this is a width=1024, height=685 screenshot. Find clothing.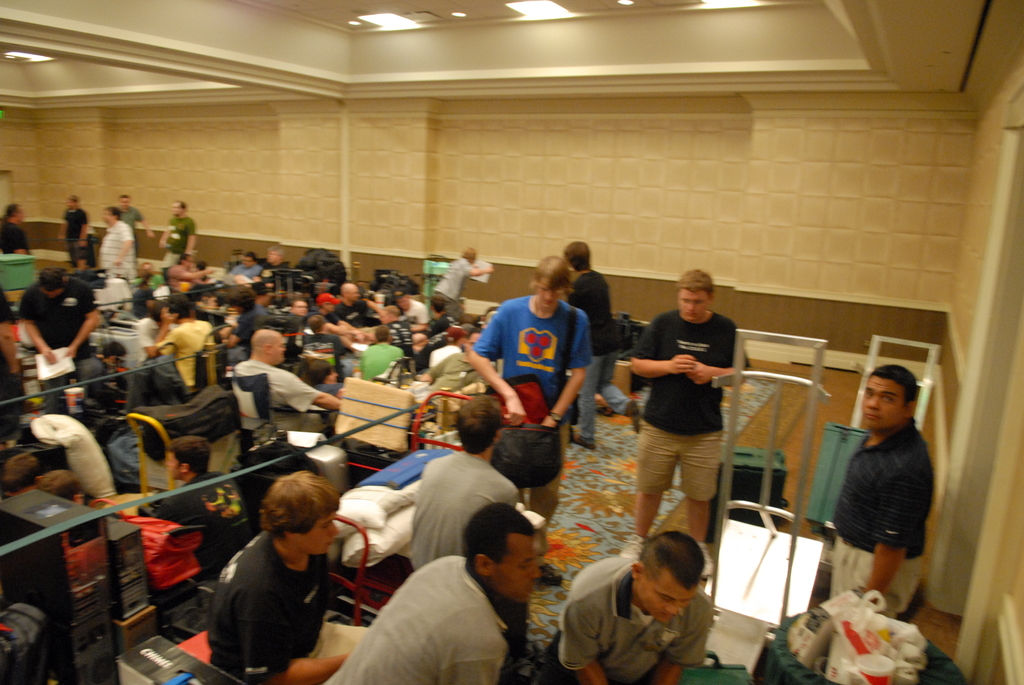
Bounding box: x1=0, y1=218, x2=40, y2=248.
